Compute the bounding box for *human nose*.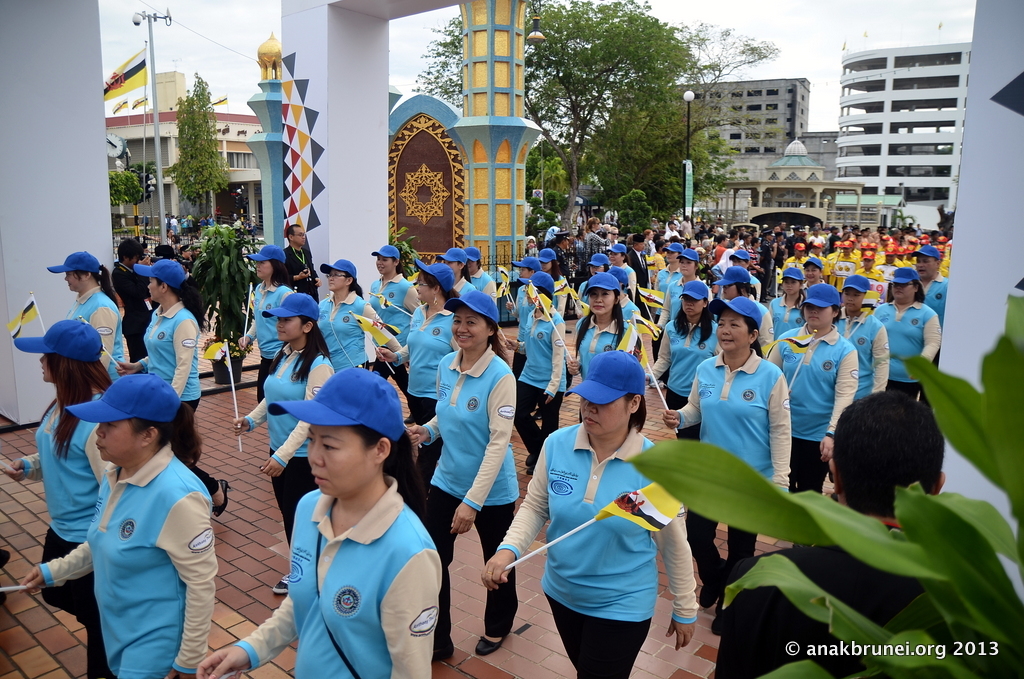
bbox=[96, 423, 110, 436].
